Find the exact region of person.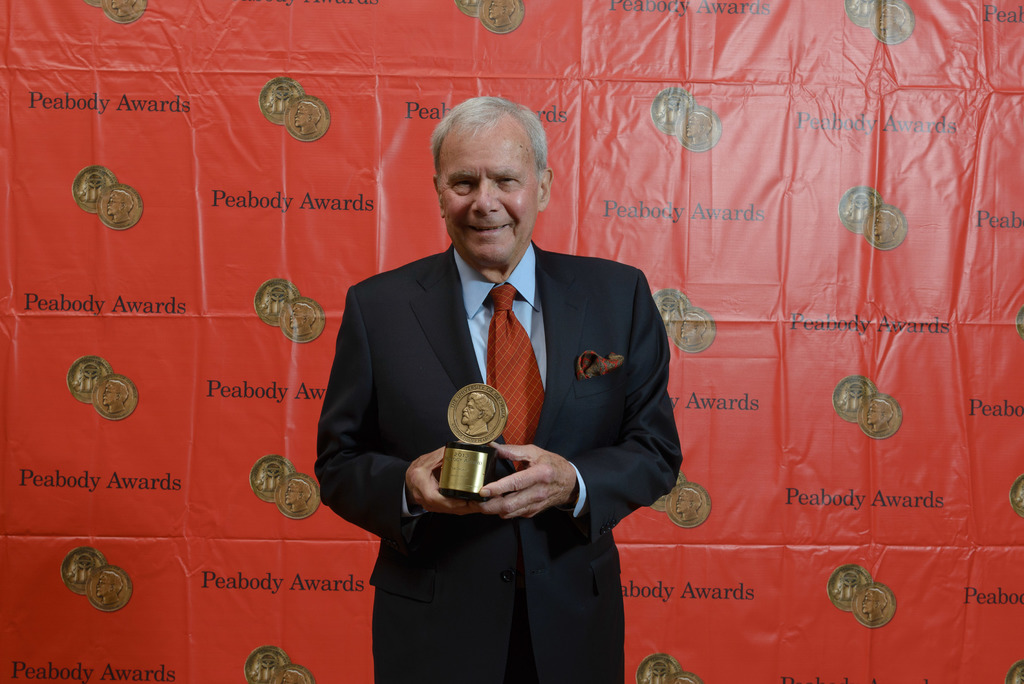
Exact region: bbox(316, 97, 675, 667).
